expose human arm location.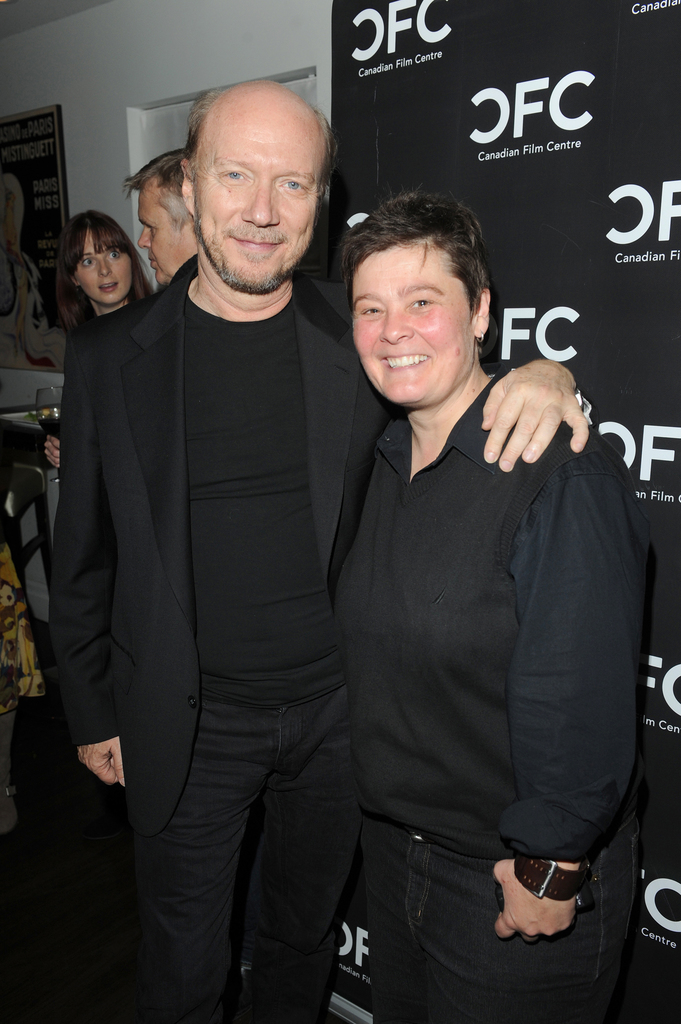
Exposed at crop(474, 349, 588, 480).
